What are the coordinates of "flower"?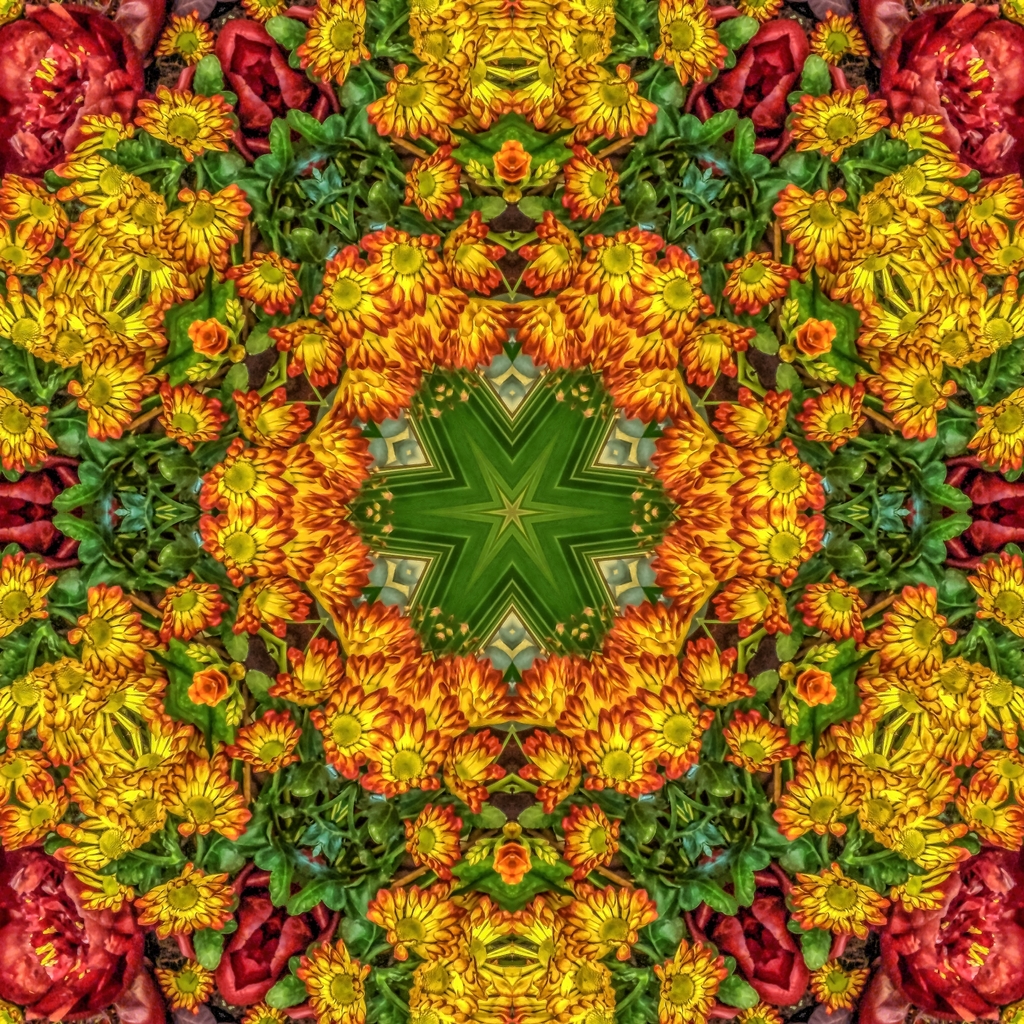
box(865, 0, 1023, 176).
